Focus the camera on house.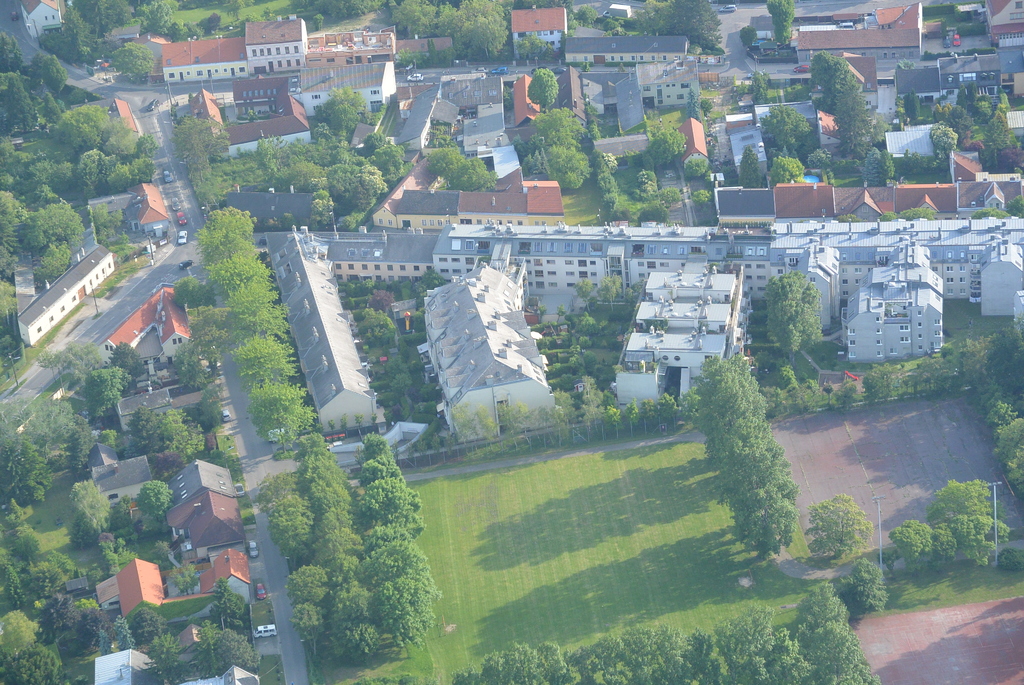
Focus region: {"x1": 169, "y1": 462, "x2": 259, "y2": 547}.
